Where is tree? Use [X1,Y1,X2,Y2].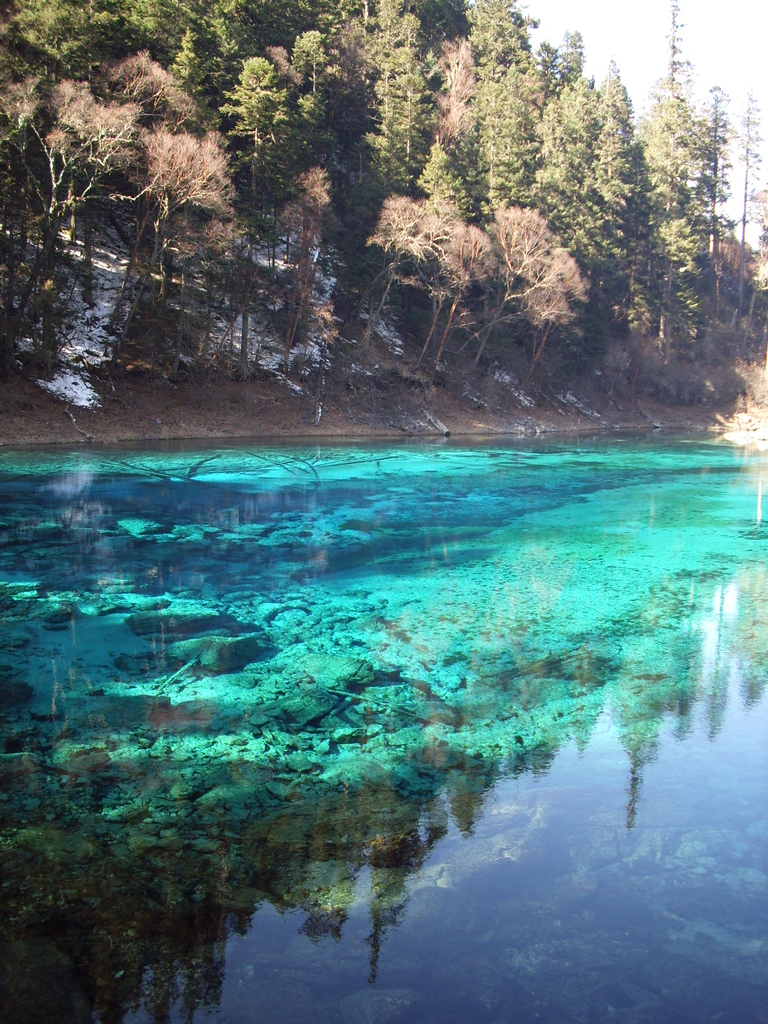
[0,105,199,360].
